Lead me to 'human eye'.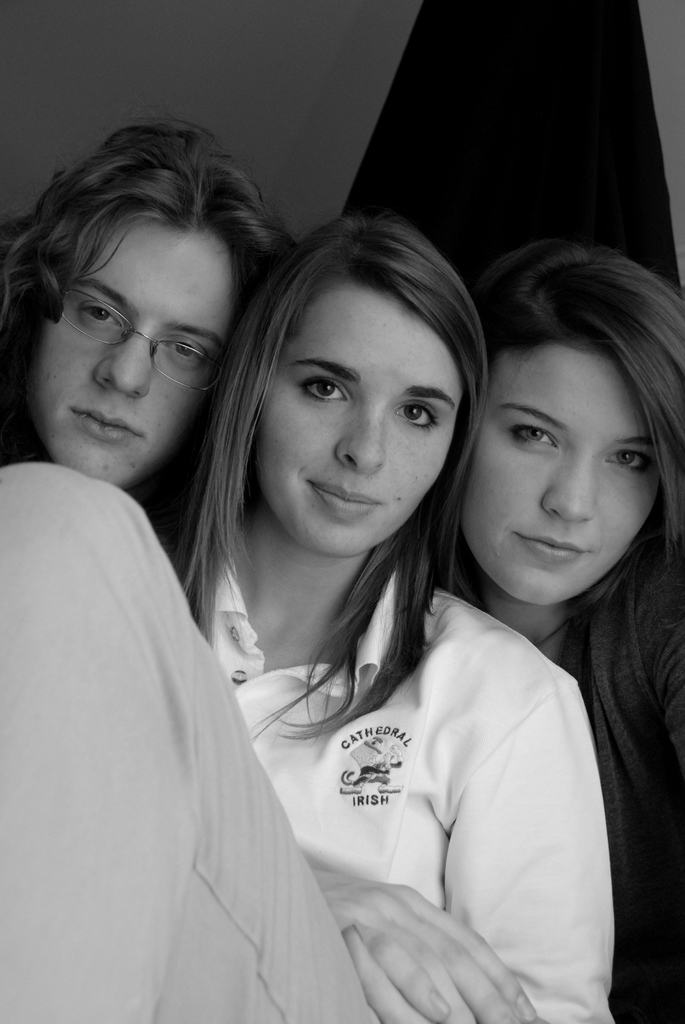
Lead to 71/301/129/335.
